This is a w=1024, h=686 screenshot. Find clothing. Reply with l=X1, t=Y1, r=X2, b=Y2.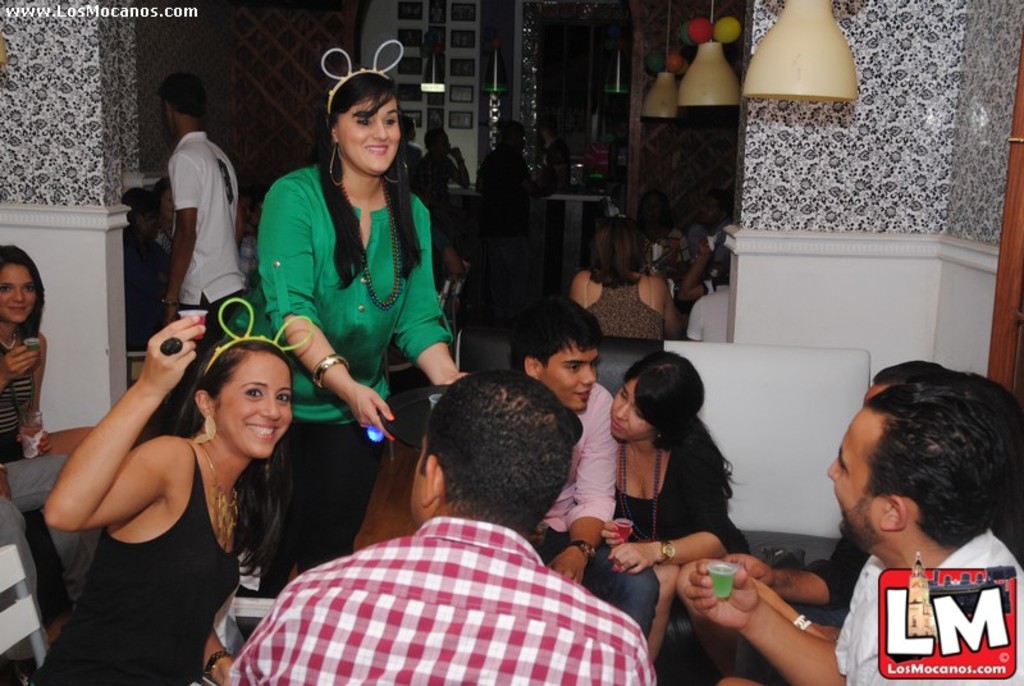
l=685, t=283, r=730, b=342.
